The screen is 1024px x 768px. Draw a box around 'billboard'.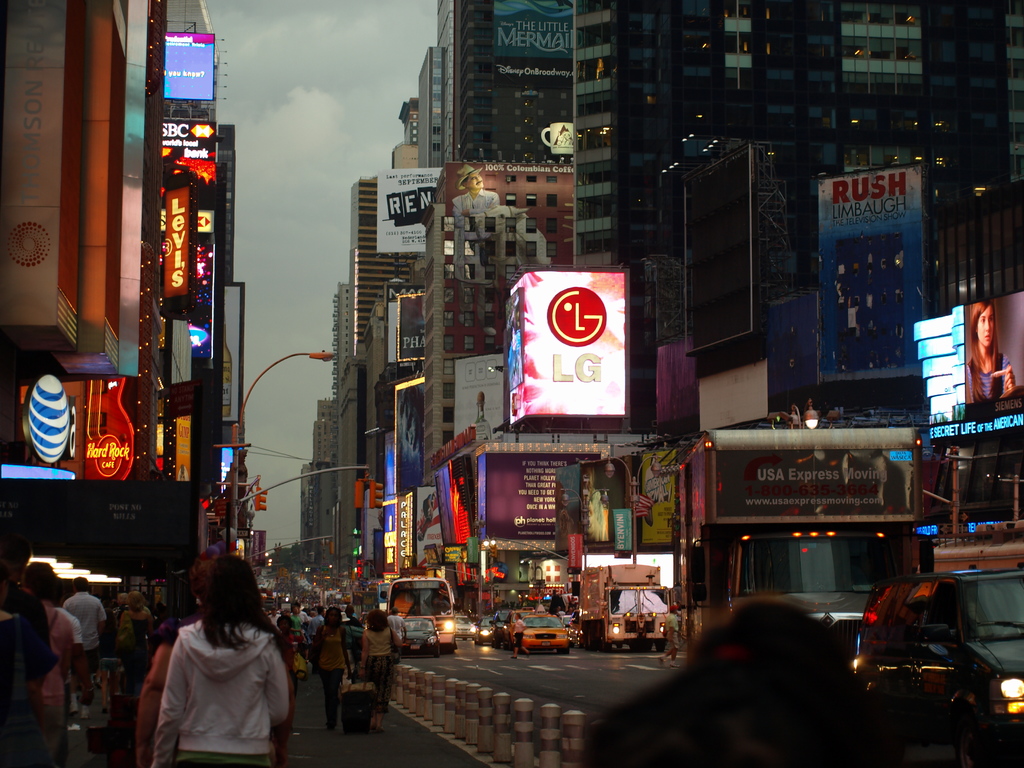
[164, 187, 194, 298].
